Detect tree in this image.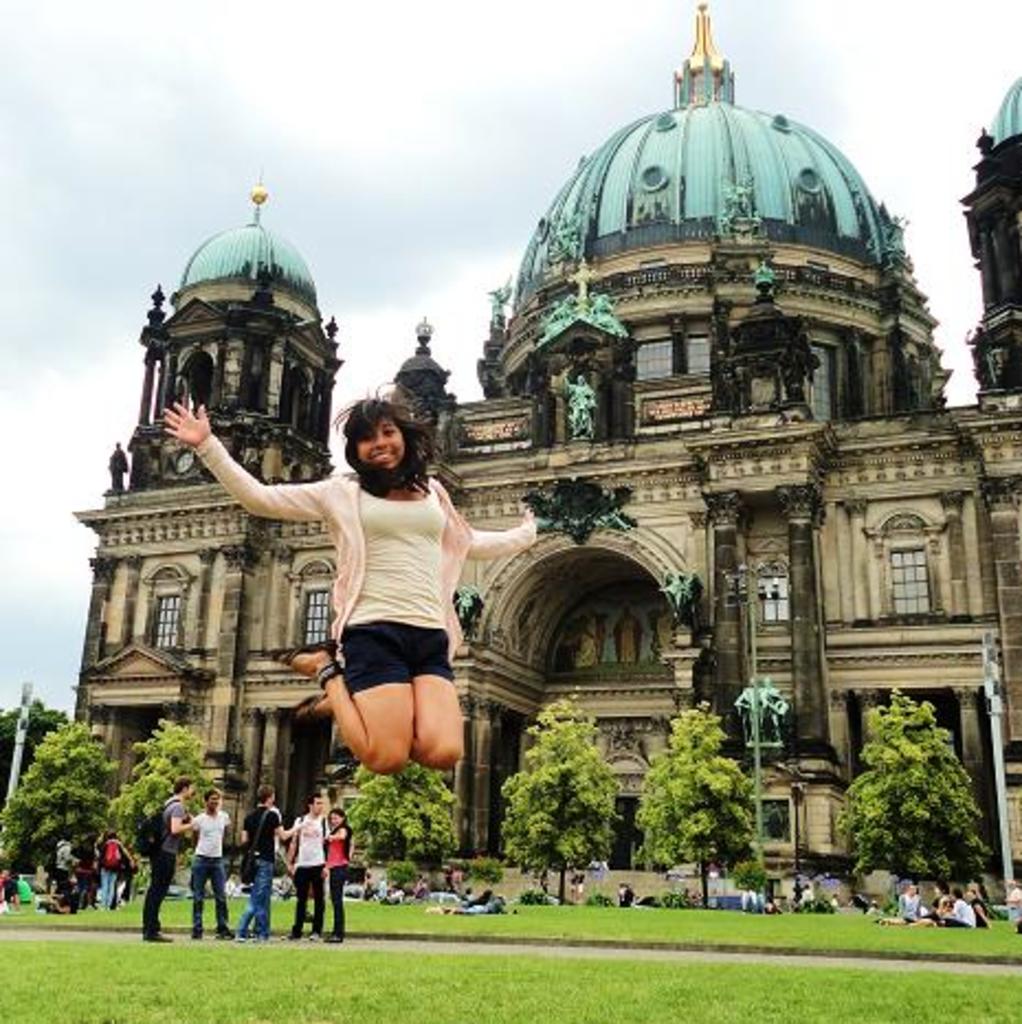
Detection: 506:697:631:894.
